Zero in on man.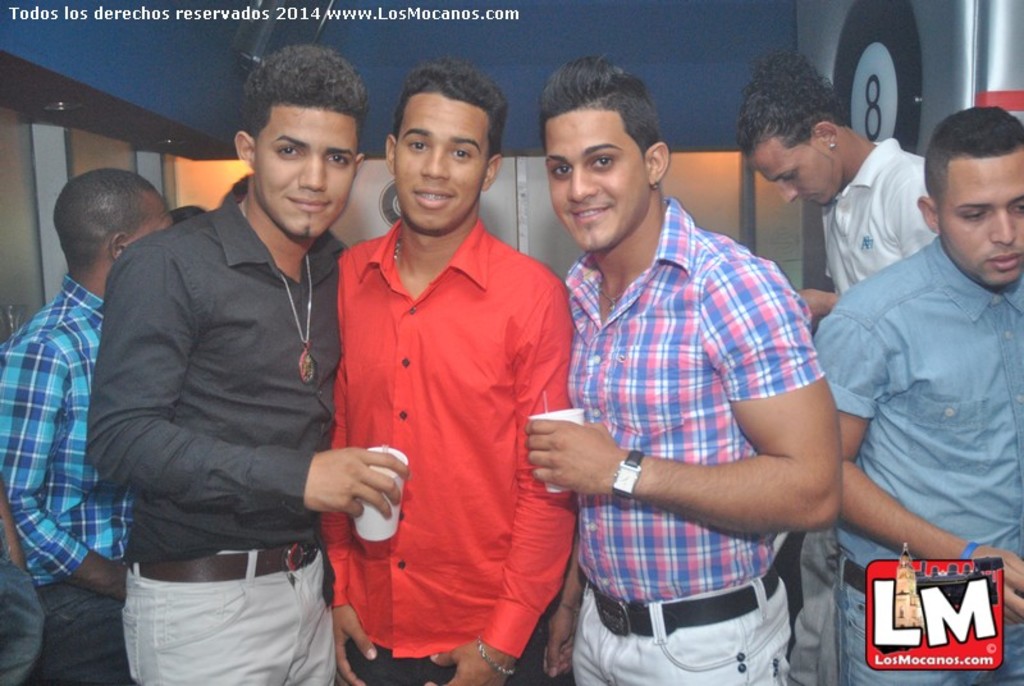
Zeroed in: x1=732 y1=42 x2=945 y2=330.
